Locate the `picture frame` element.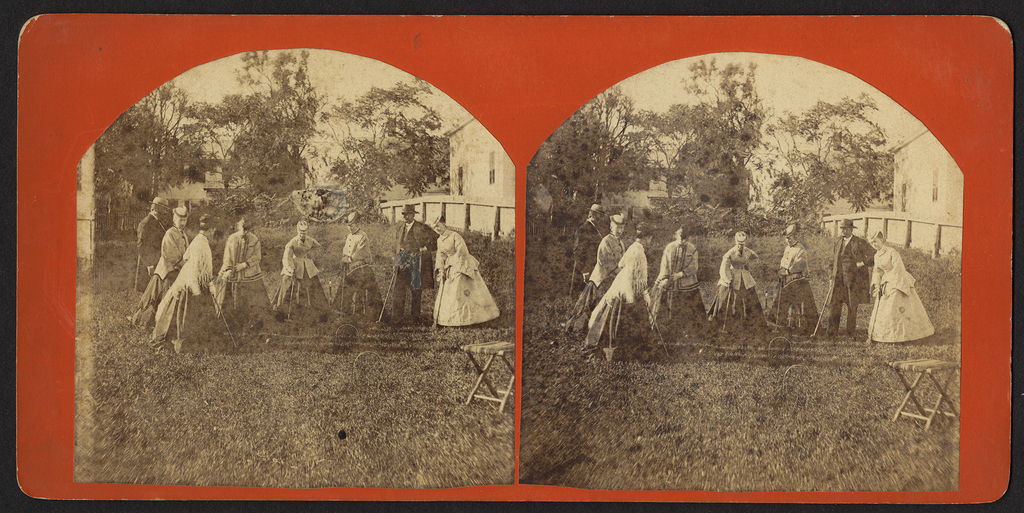
Element bbox: [left=4, top=20, right=1023, bottom=509].
